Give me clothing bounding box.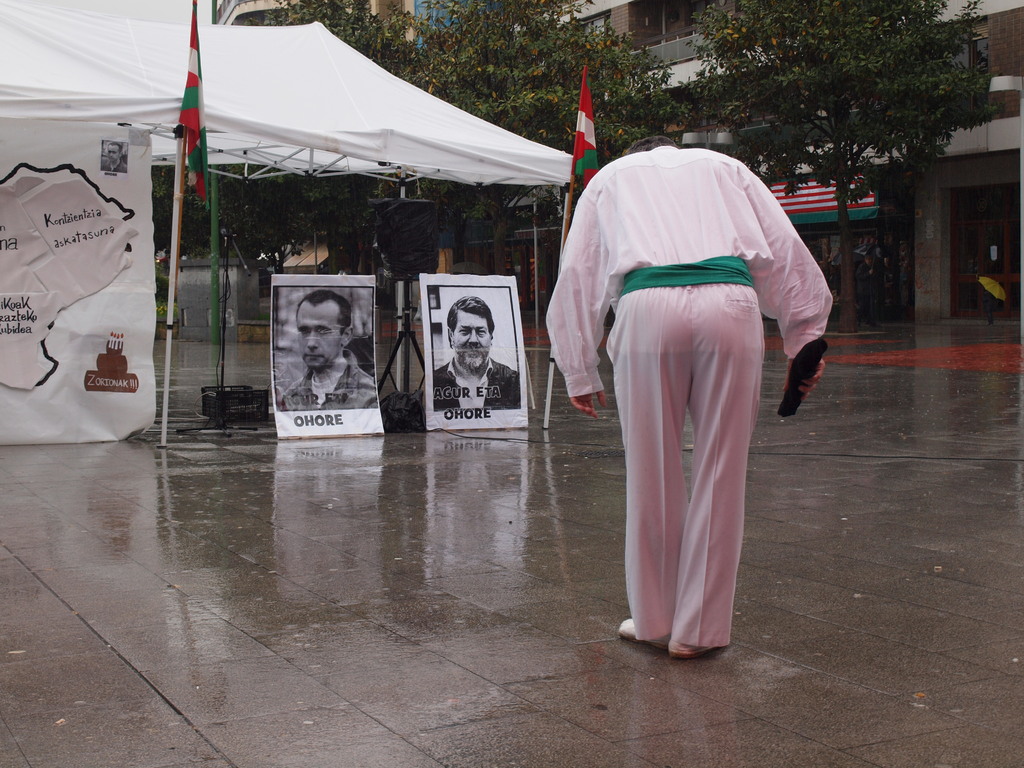
BBox(276, 351, 378, 415).
